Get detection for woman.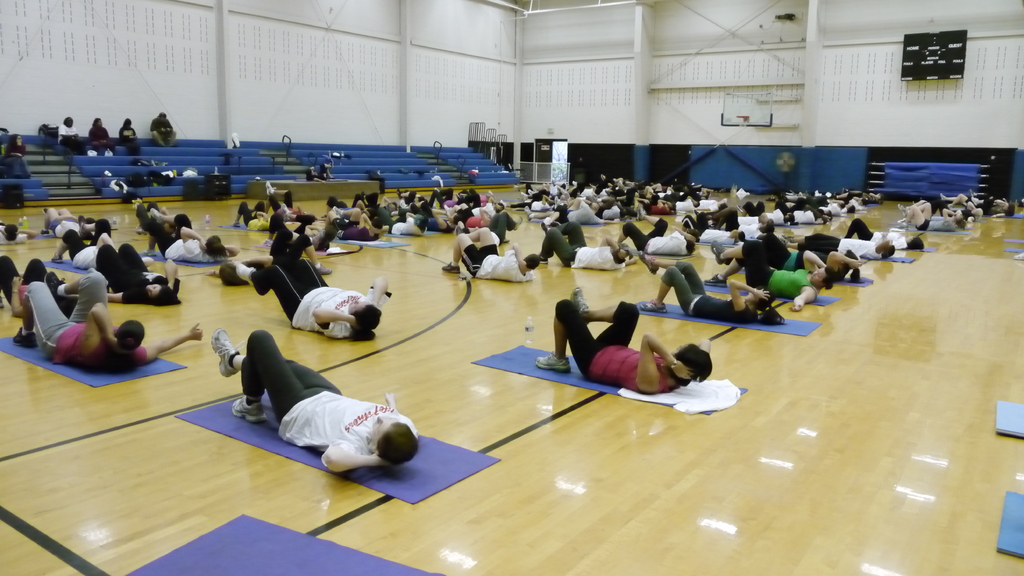
Detection: (534,286,714,396).
